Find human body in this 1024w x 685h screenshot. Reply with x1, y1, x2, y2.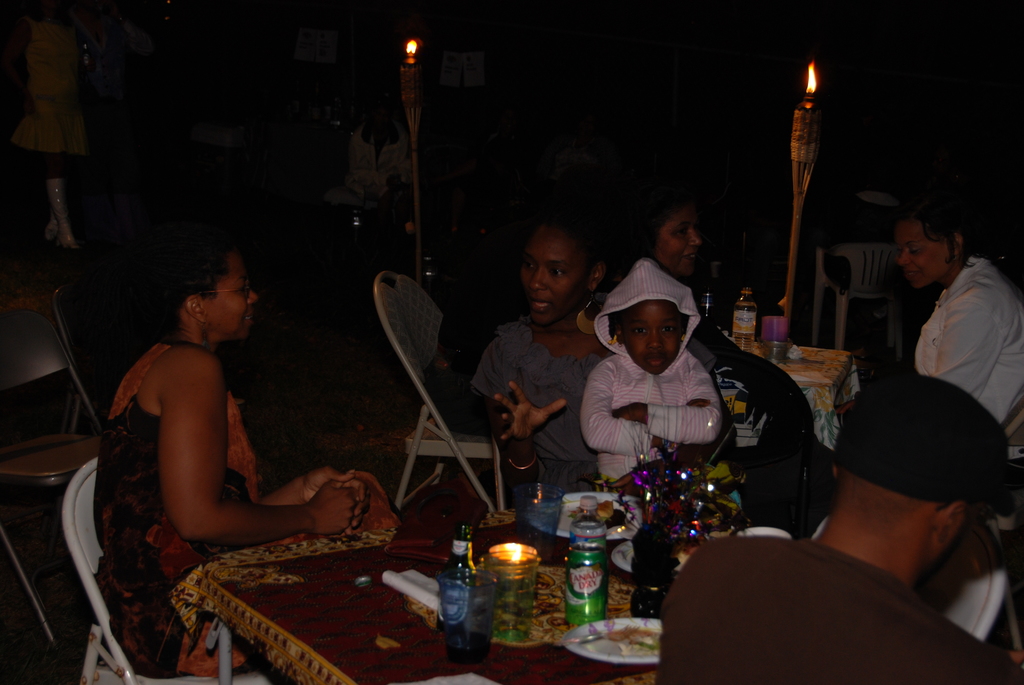
585, 358, 717, 478.
